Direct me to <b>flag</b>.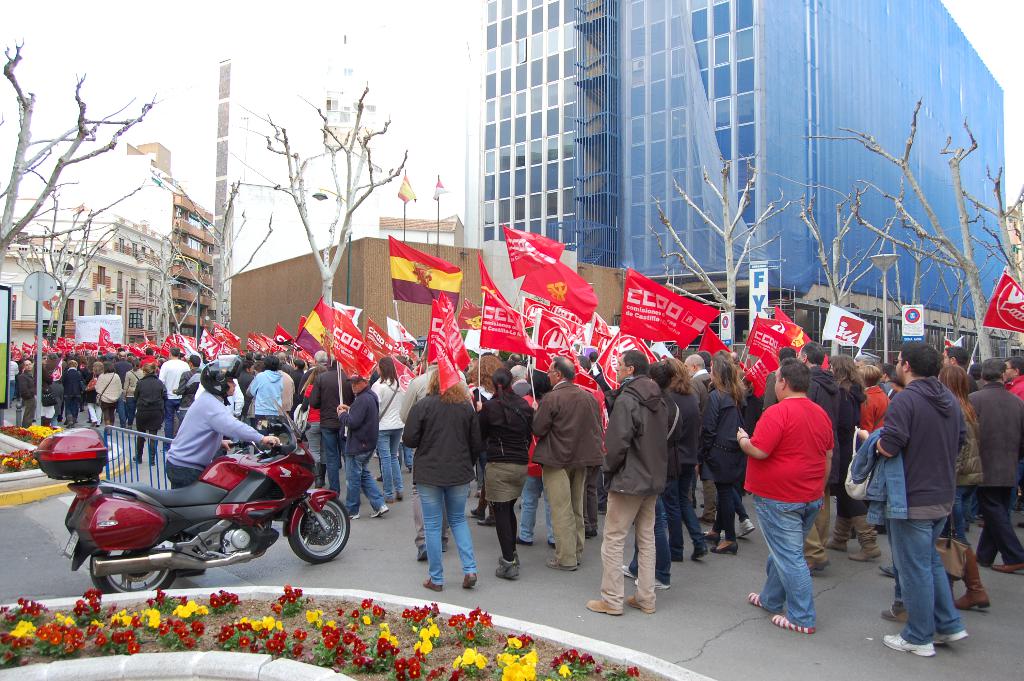
Direction: (331,309,371,376).
